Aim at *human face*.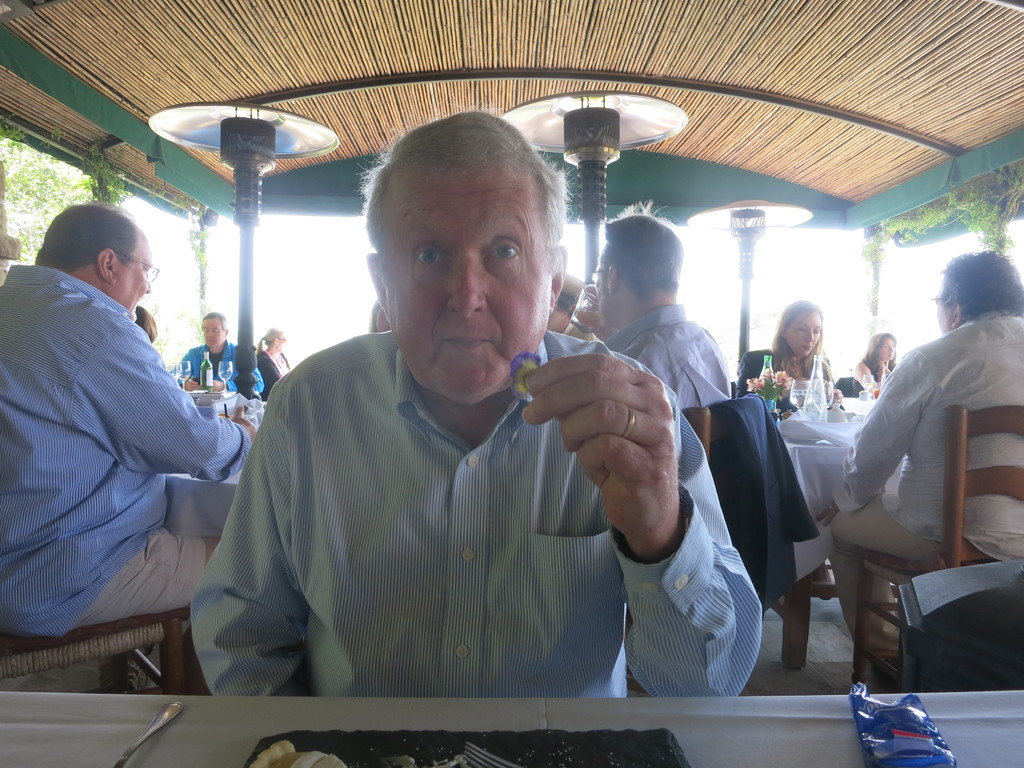
Aimed at left=110, top=236, right=152, bottom=324.
